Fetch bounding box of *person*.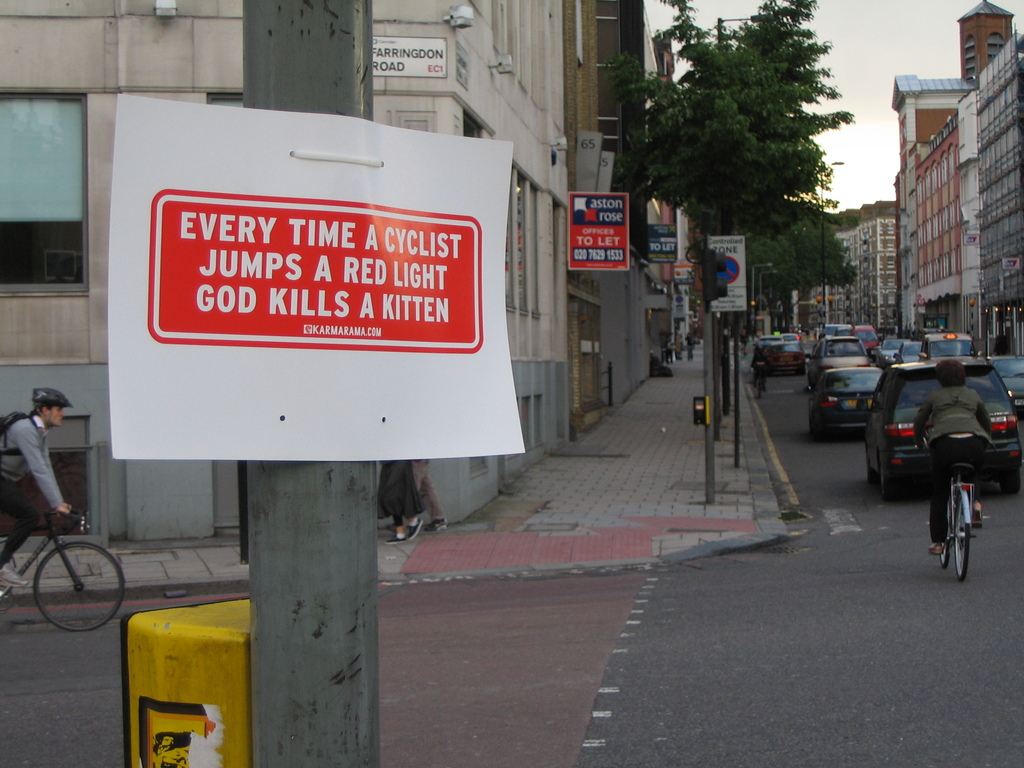
Bbox: 912/358/996/555.
